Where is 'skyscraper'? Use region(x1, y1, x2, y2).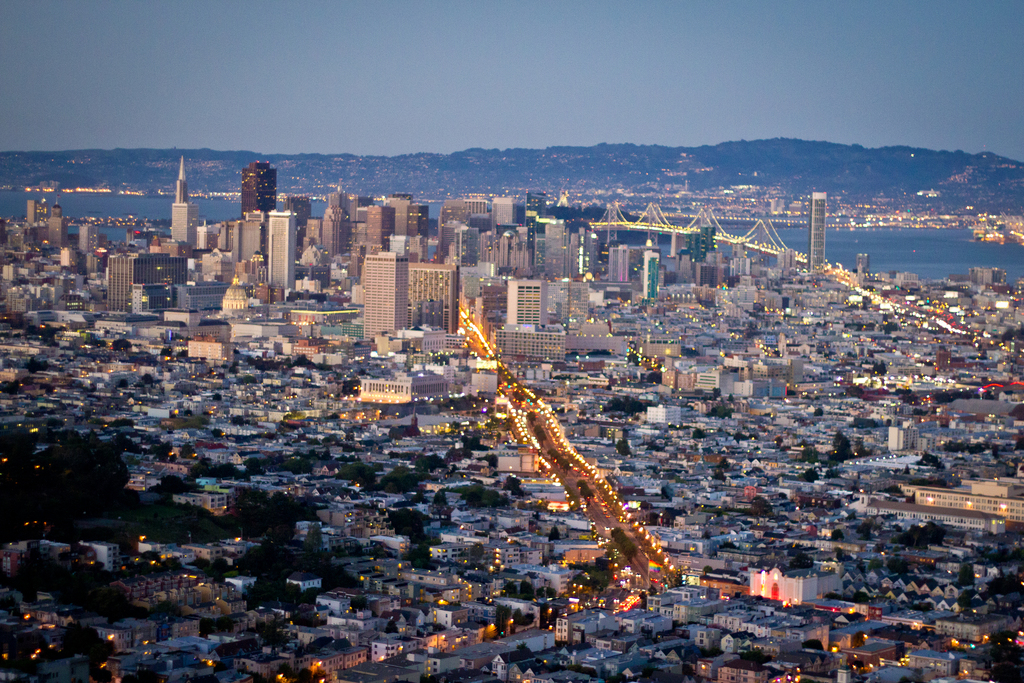
region(260, 205, 299, 291).
